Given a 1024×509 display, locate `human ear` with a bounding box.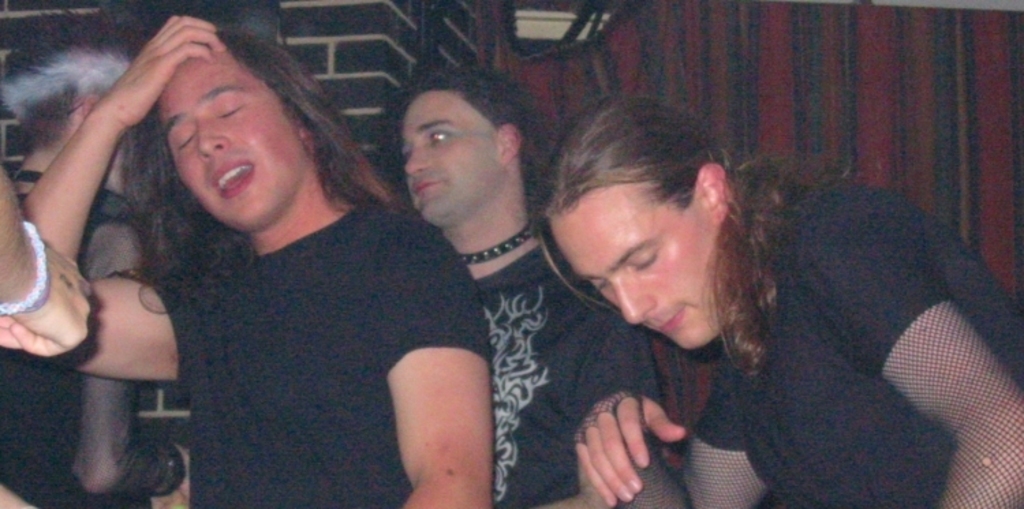
Located: (501, 123, 523, 162).
